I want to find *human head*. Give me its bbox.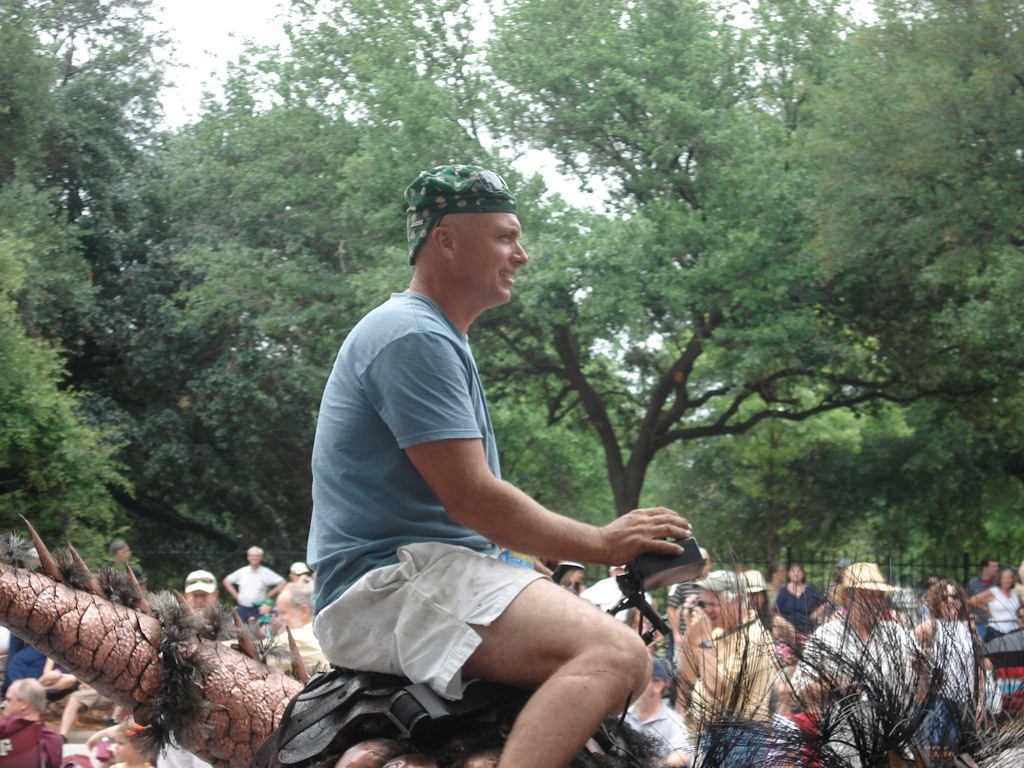
BBox(843, 568, 888, 618).
